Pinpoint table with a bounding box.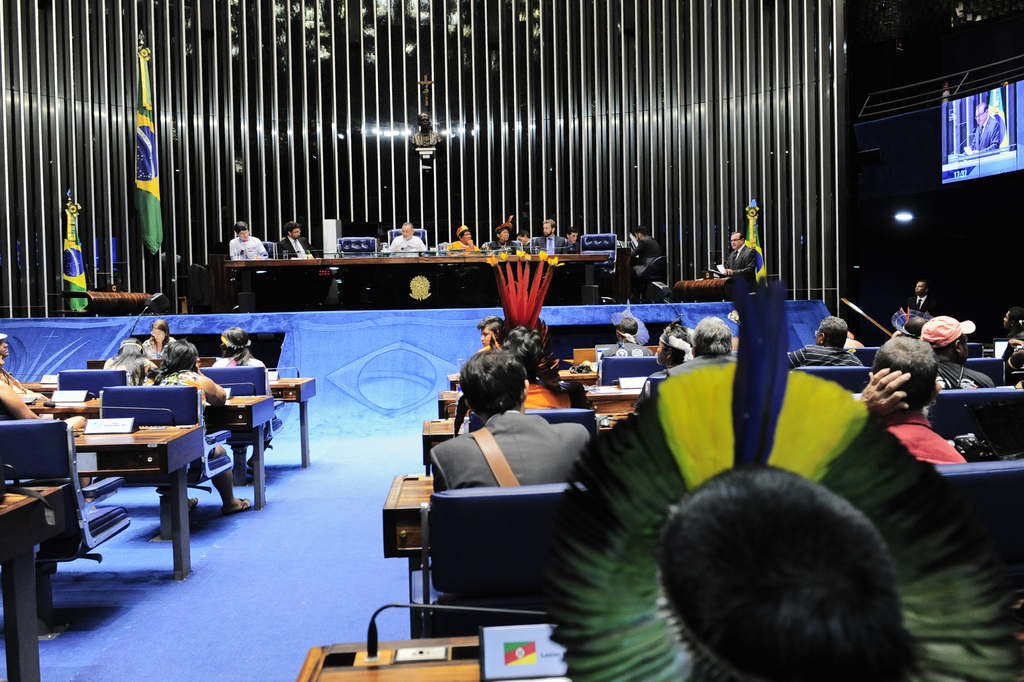
region(383, 480, 427, 629).
